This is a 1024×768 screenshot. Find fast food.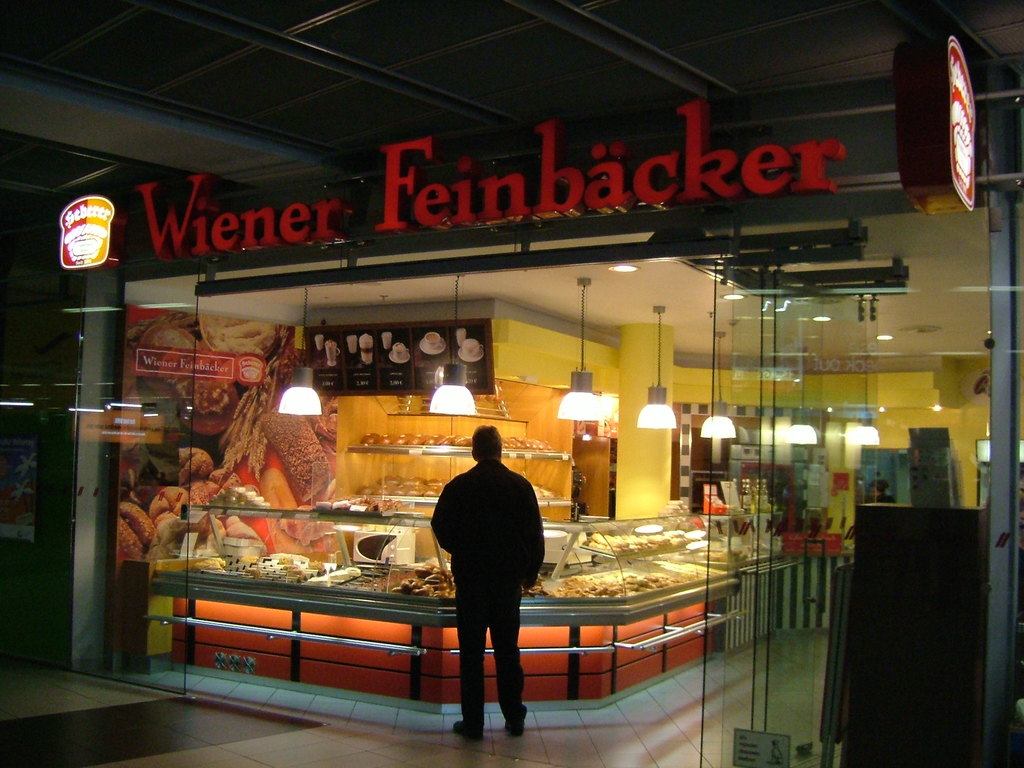
Bounding box: x1=699, y1=539, x2=755, y2=561.
